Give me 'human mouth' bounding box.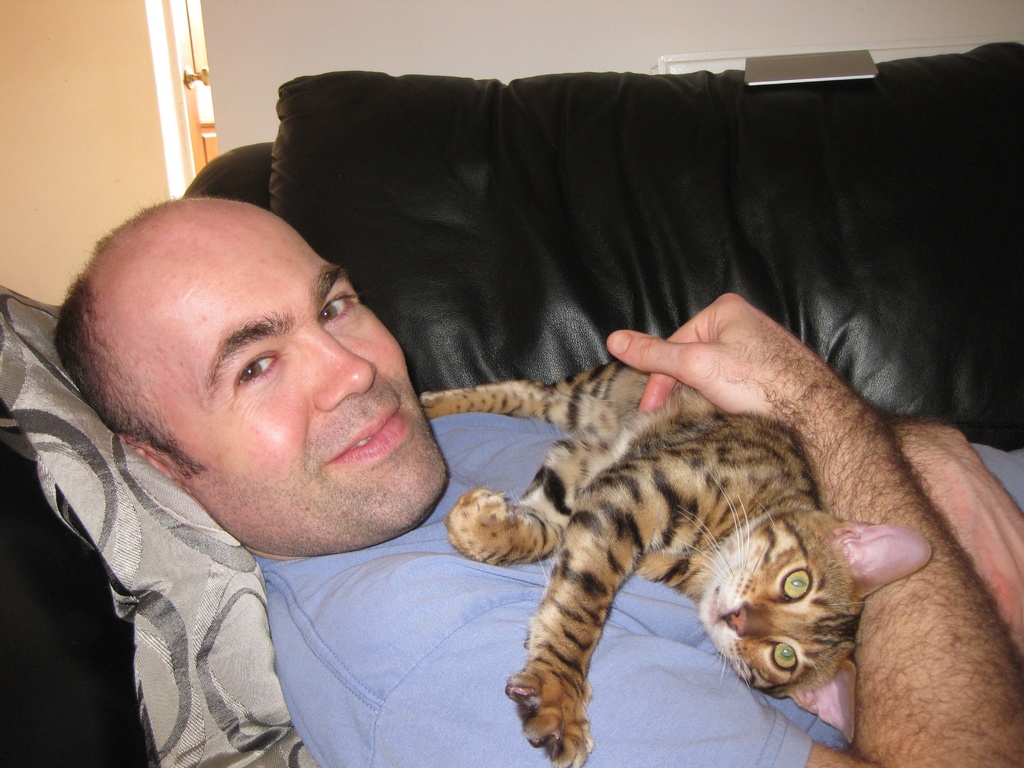
box(319, 394, 415, 474).
